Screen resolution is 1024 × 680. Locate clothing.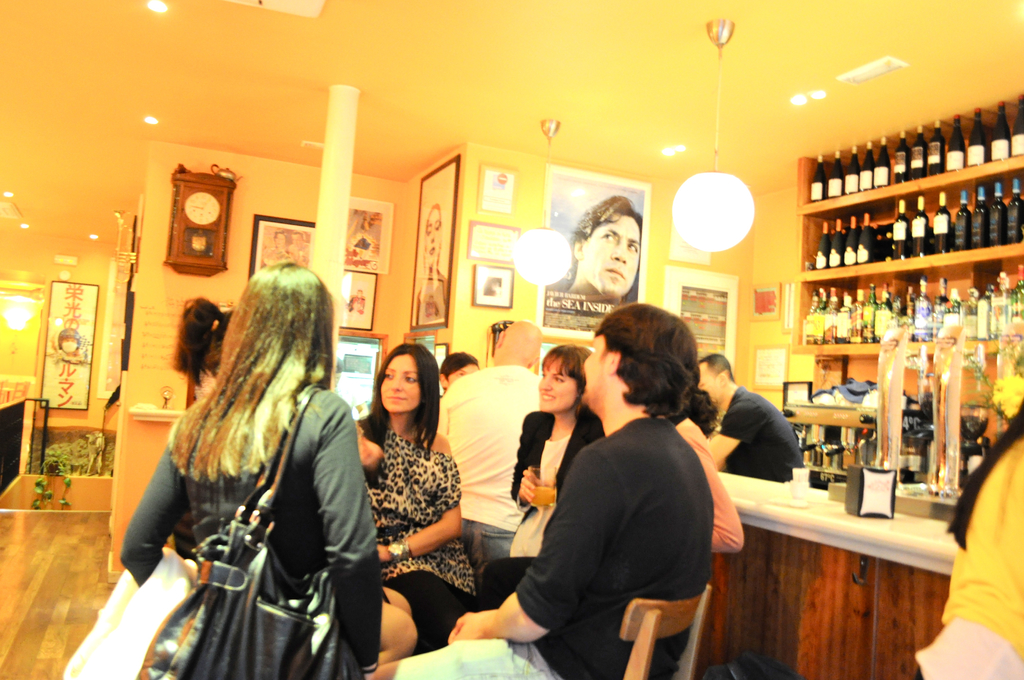
[x1=701, y1=375, x2=808, y2=486].
